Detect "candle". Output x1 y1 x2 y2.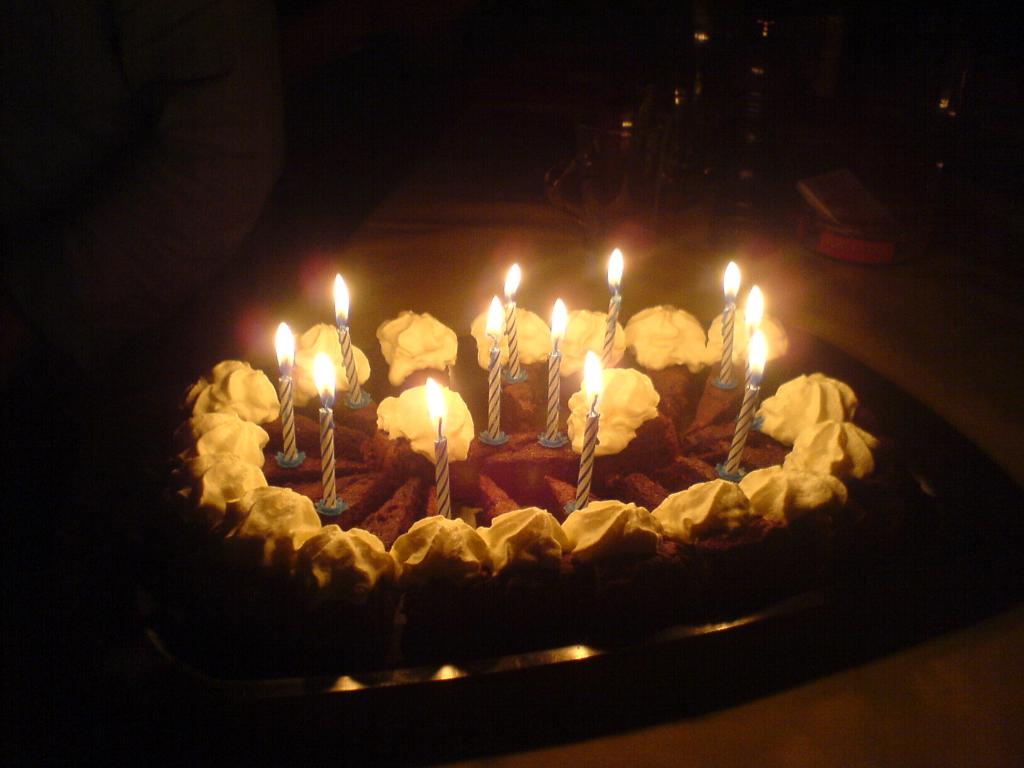
276 319 298 456.
